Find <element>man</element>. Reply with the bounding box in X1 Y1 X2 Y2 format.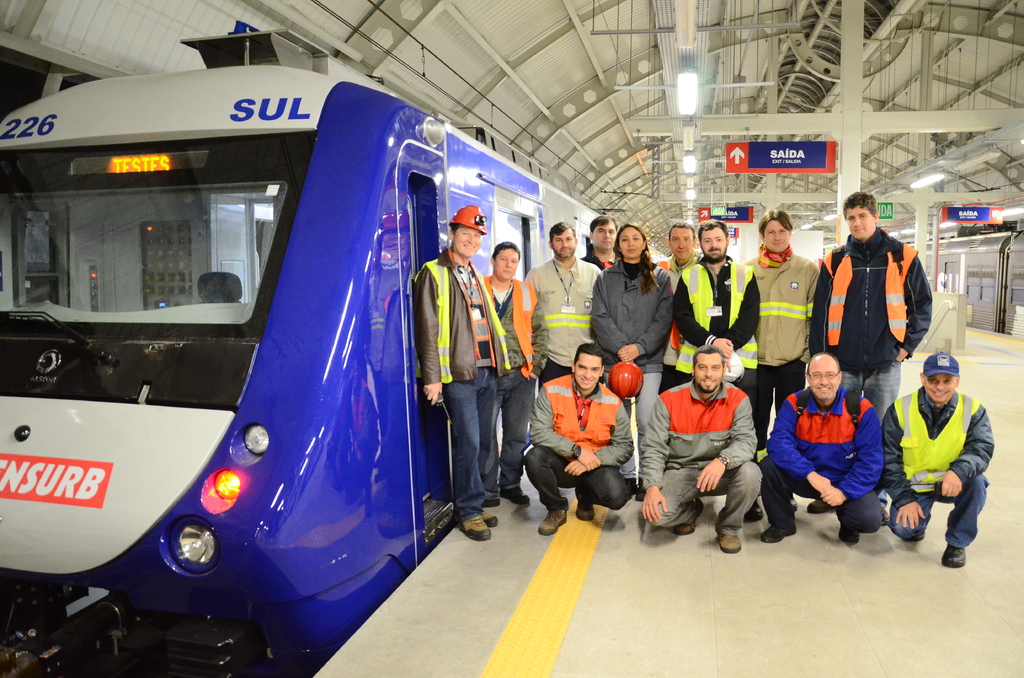
414 202 510 540.
